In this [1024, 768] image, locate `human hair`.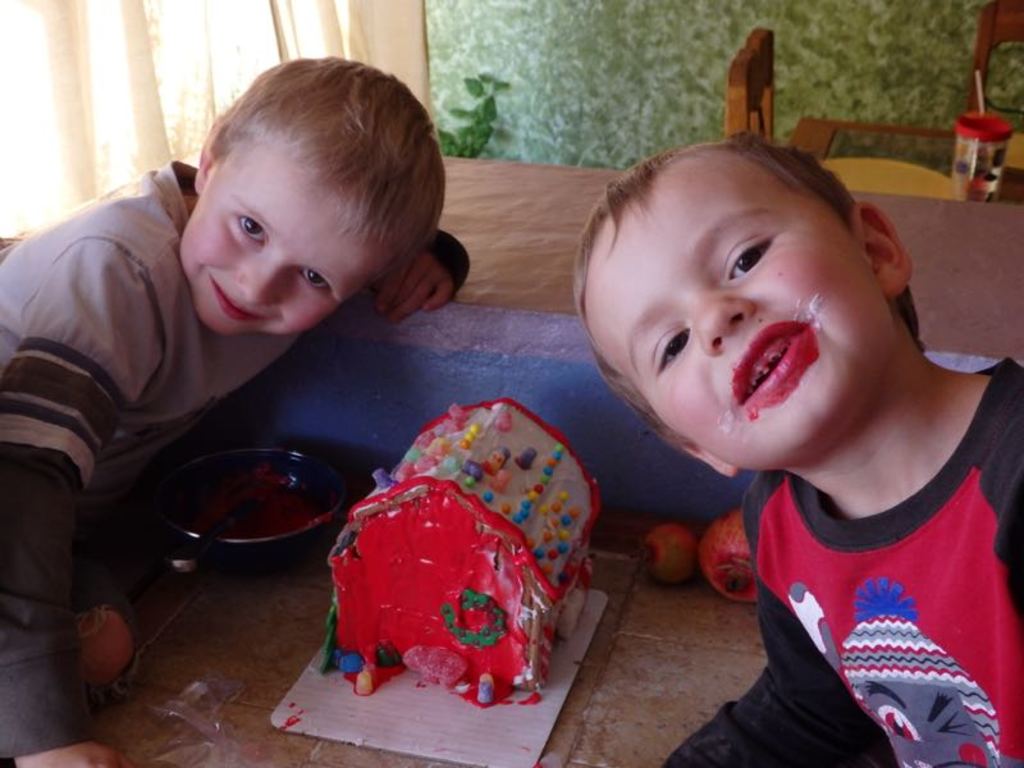
Bounding box: Rect(568, 133, 925, 462).
